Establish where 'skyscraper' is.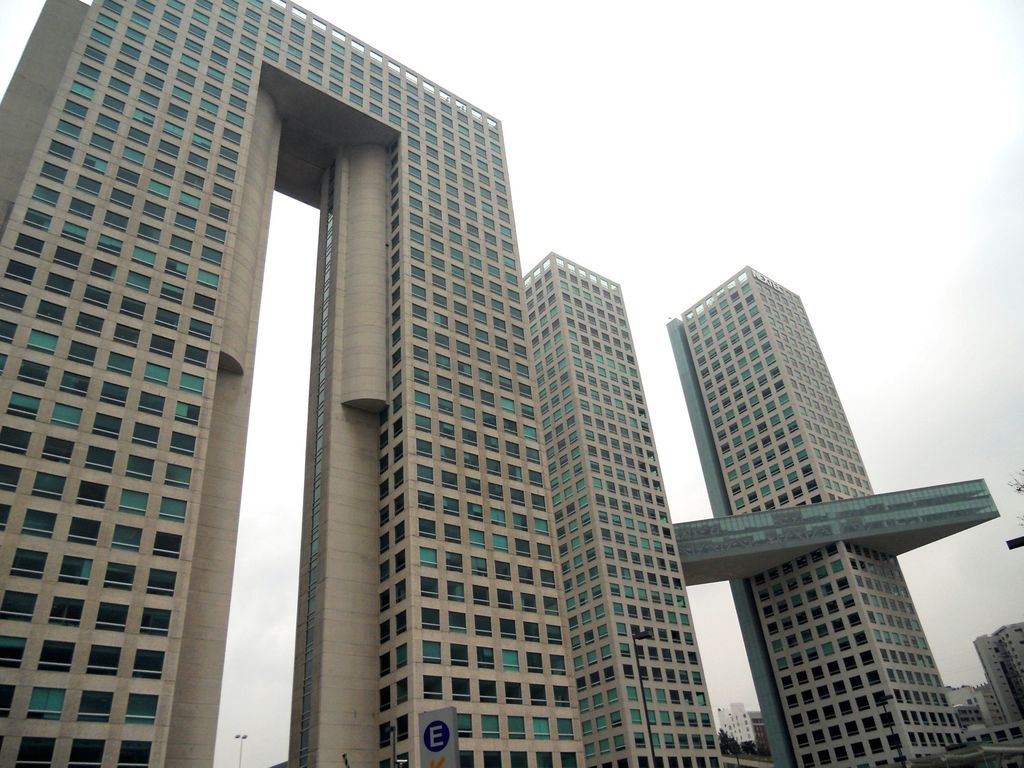
Established at {"x1": 525, "y1": 250, "x2": 724, "y2": 767}.
